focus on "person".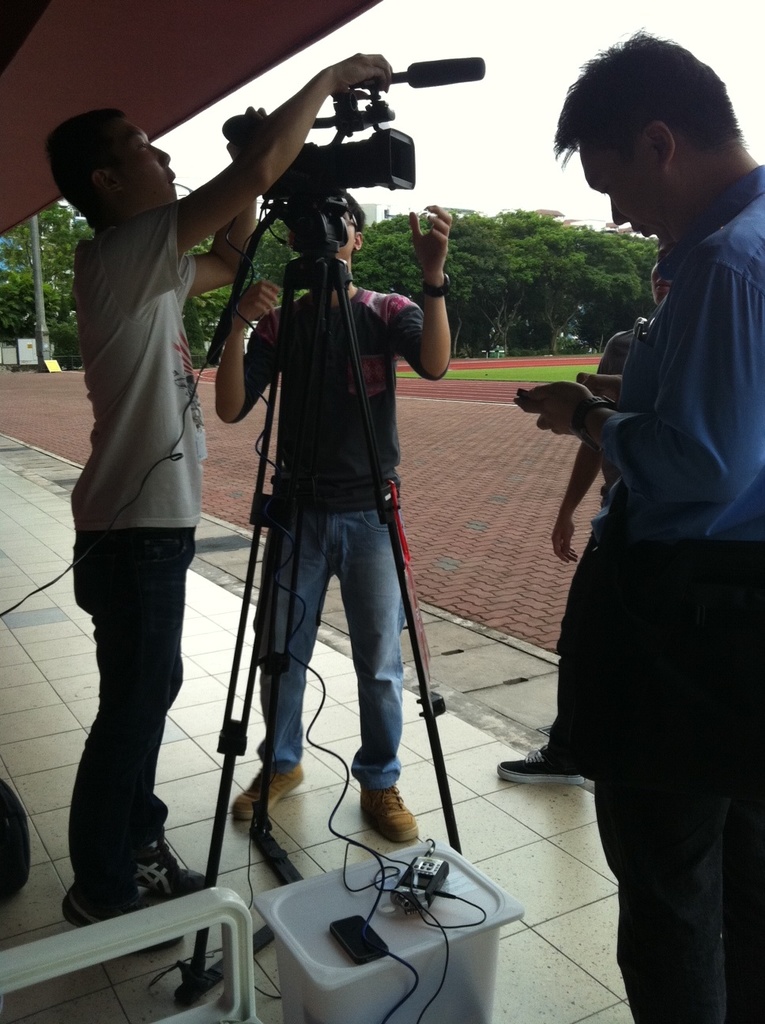
Focused at 0 67 364 927.
